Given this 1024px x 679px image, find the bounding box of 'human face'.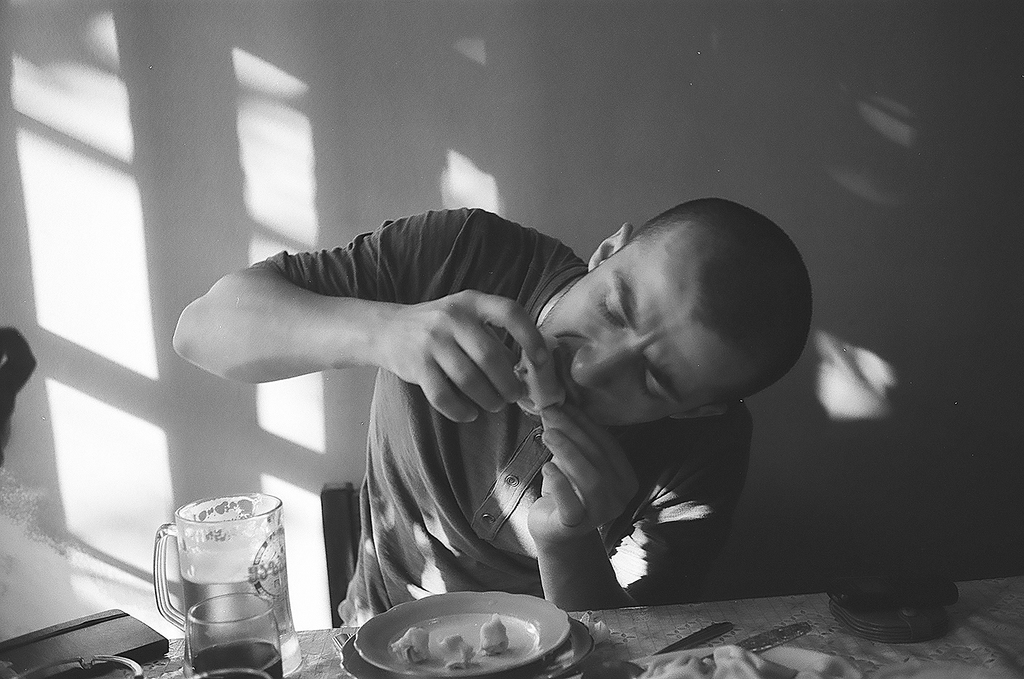
[540,238,761,423].
